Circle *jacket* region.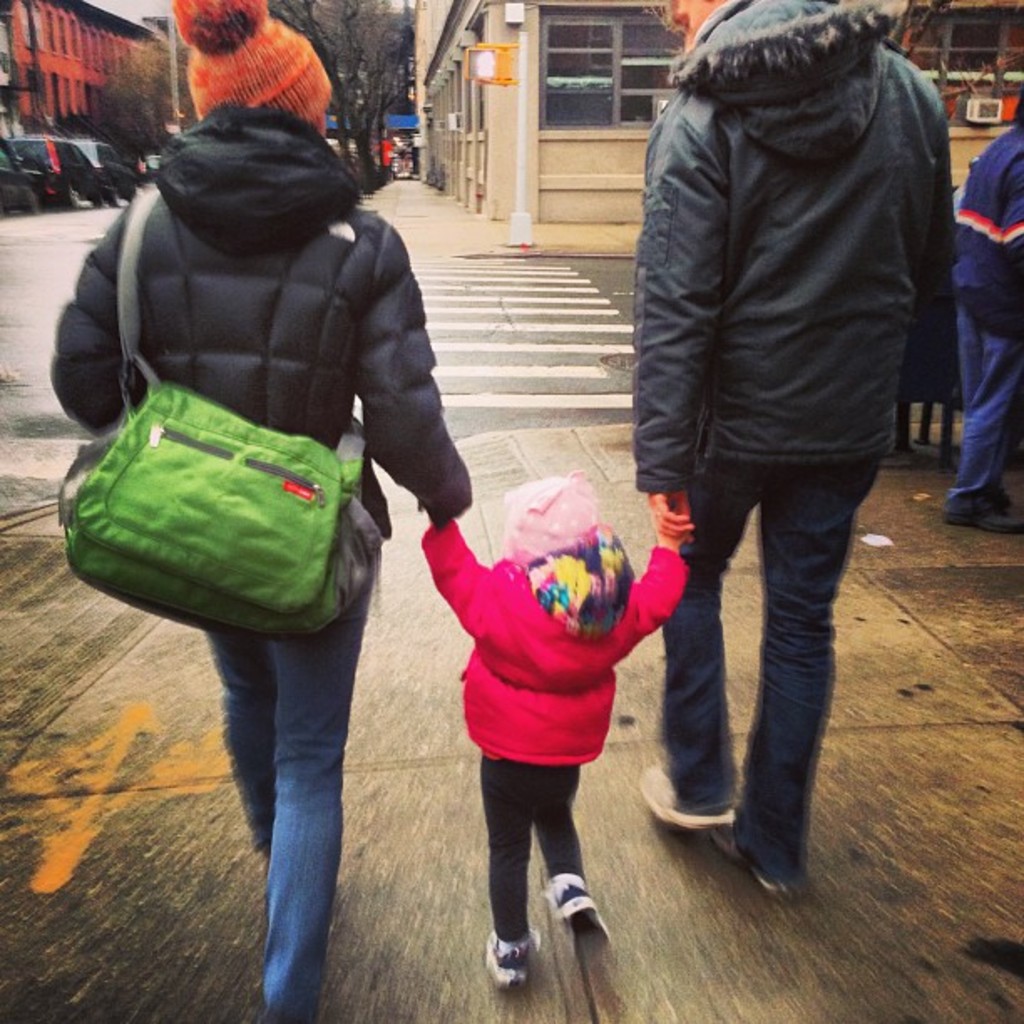
Region: (left=955, top=119, right=1022, bottom=338).
